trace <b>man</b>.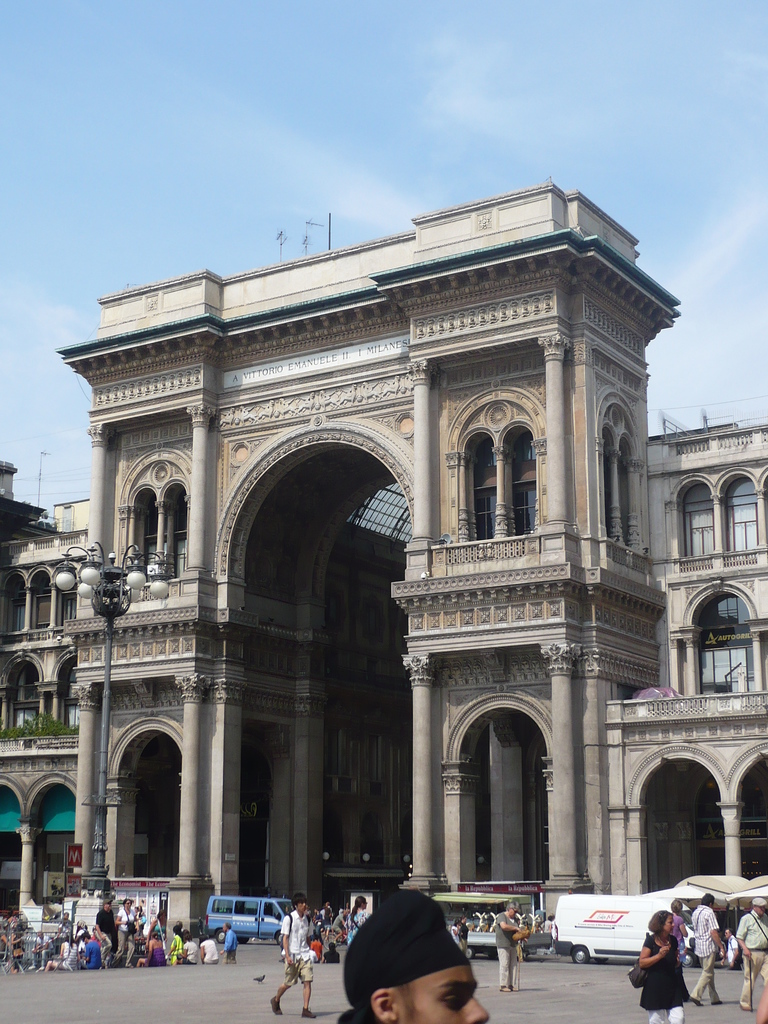
Traced to region(29, 929, 53, 970).
